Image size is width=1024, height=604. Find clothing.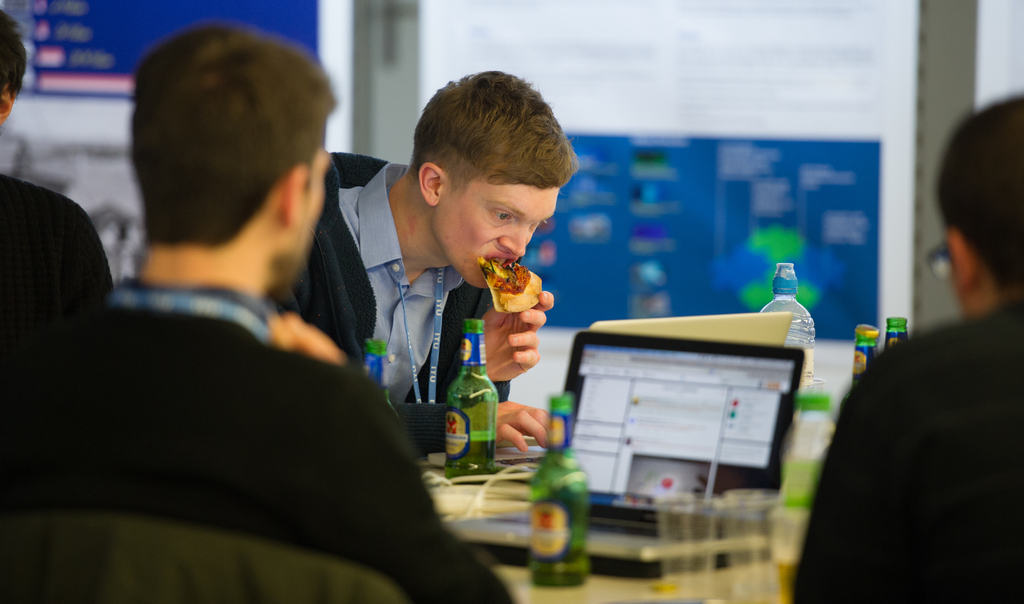
0,174,125,389.
